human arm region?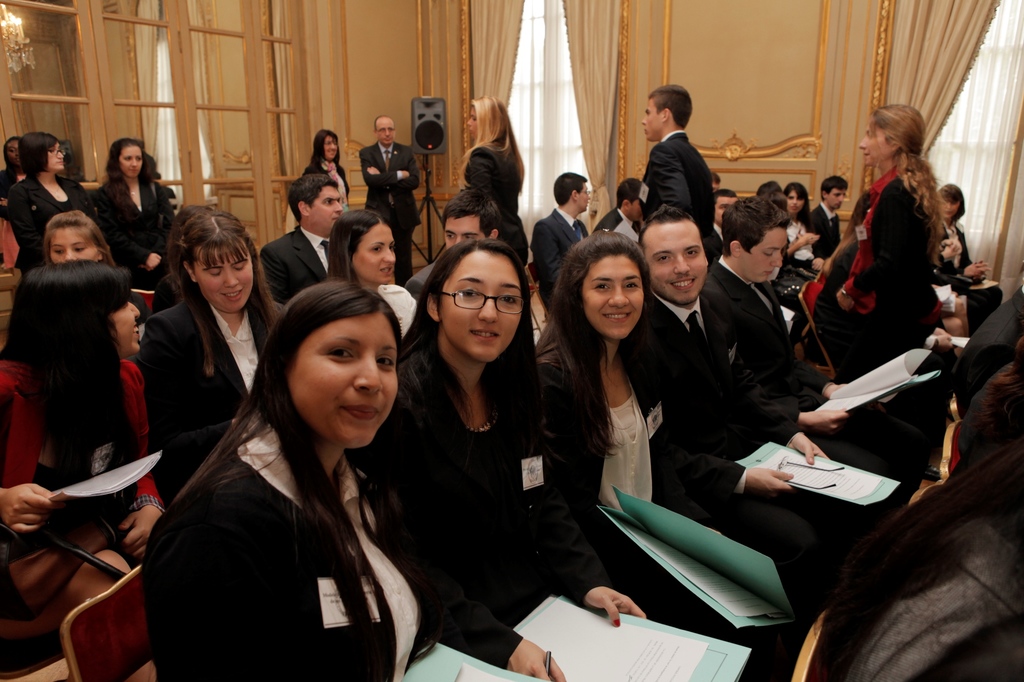
l=372, t=472, r=569, b=681
